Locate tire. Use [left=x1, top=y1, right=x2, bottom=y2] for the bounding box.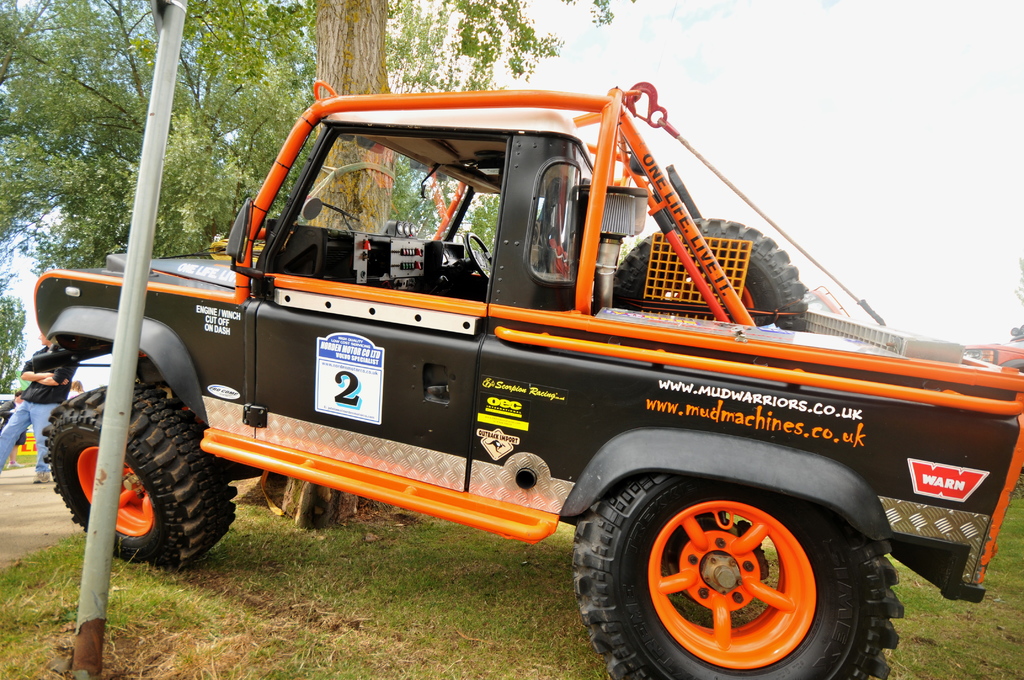
[left=43, top=382, right=238, bottom=571].
